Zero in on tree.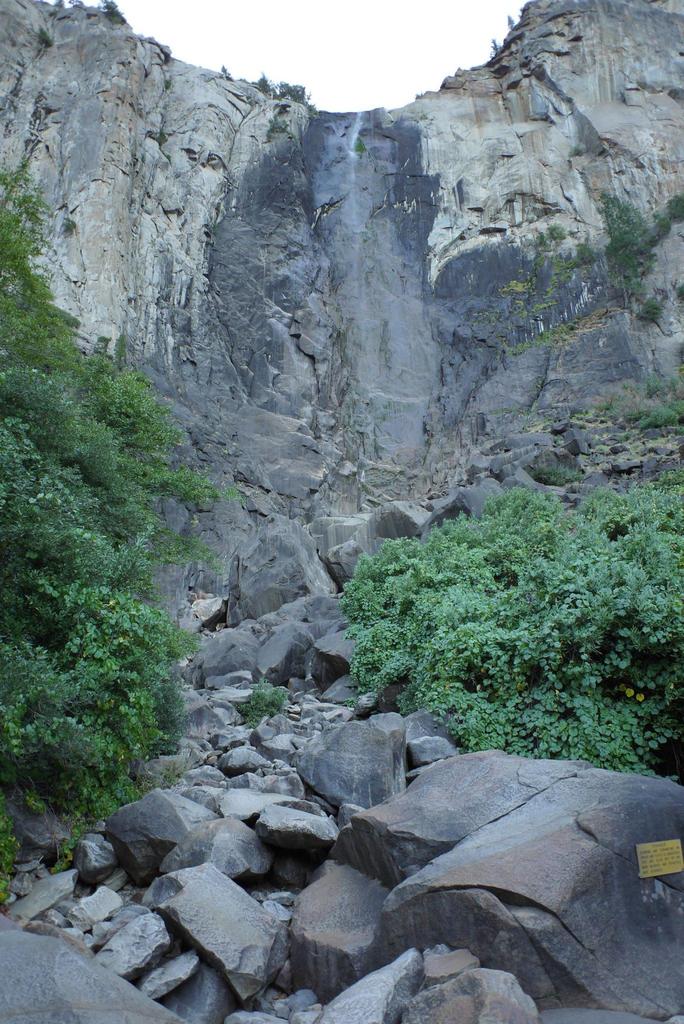
Zeroed in: bbox(0, 157, 215, 824).
